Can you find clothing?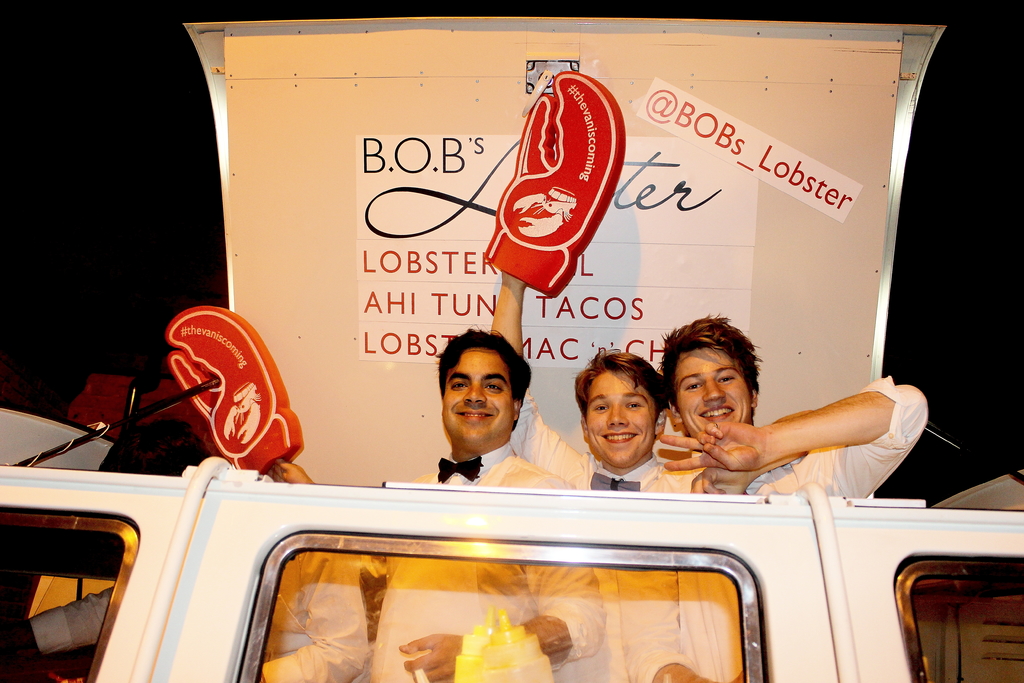
Yes, bounding box: pyautogui.locateOnScreen(511, 394, 695, 500).
